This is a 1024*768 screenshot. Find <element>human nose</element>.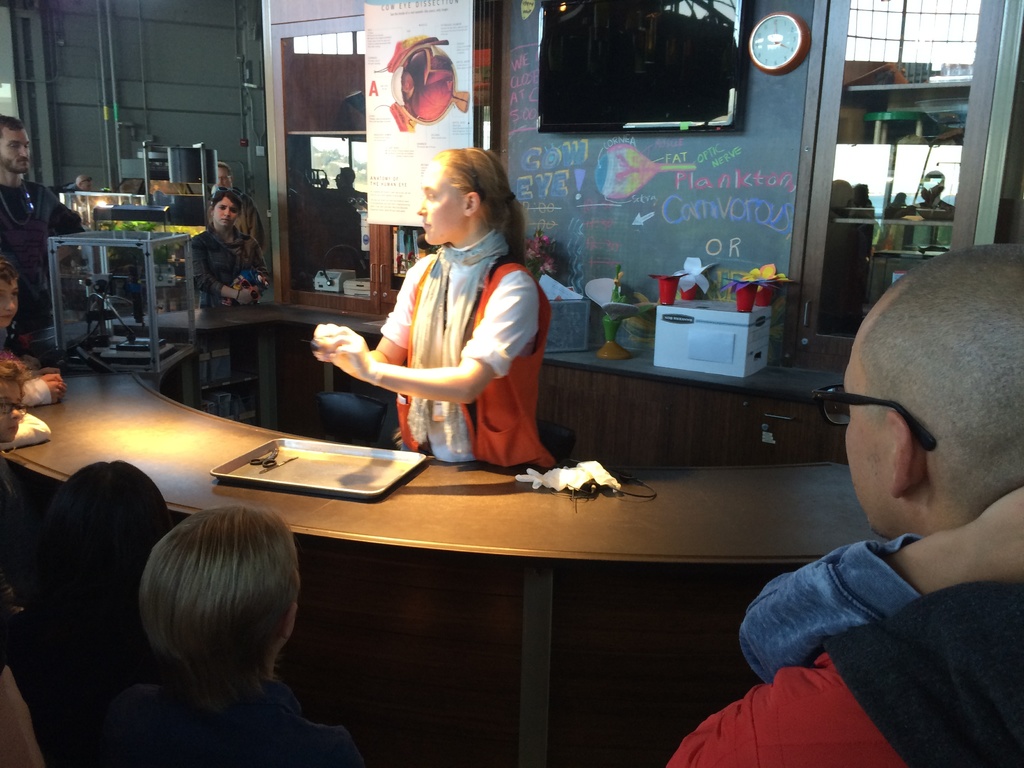
Bounding box: rect(221, 209, 228, 218).
